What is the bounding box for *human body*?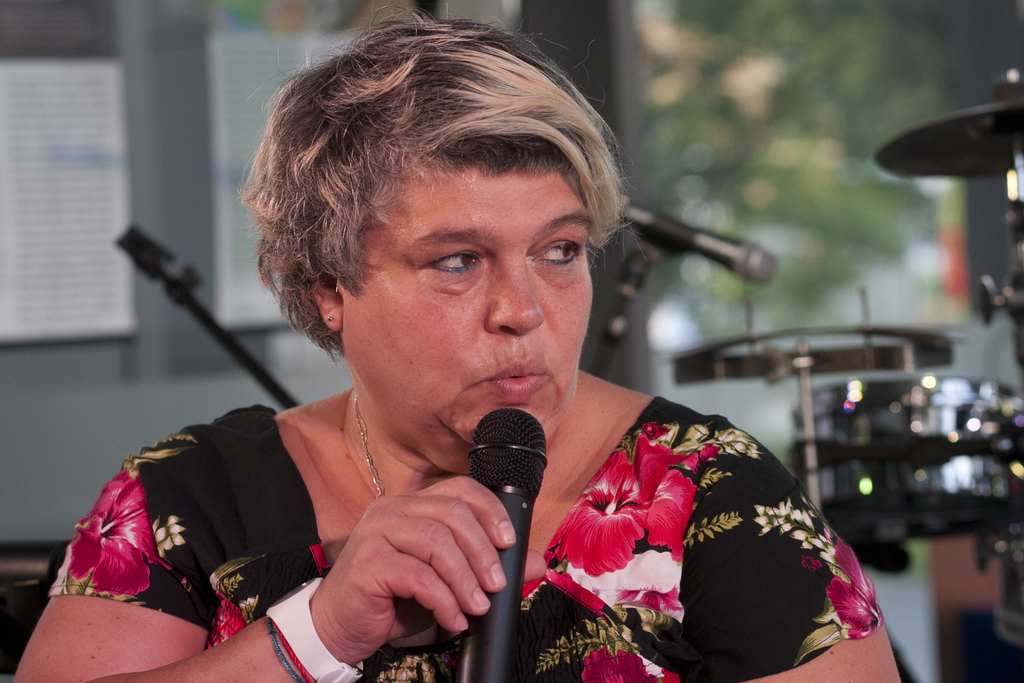
[x1=90, y1=77, x2=718, y2=667].
